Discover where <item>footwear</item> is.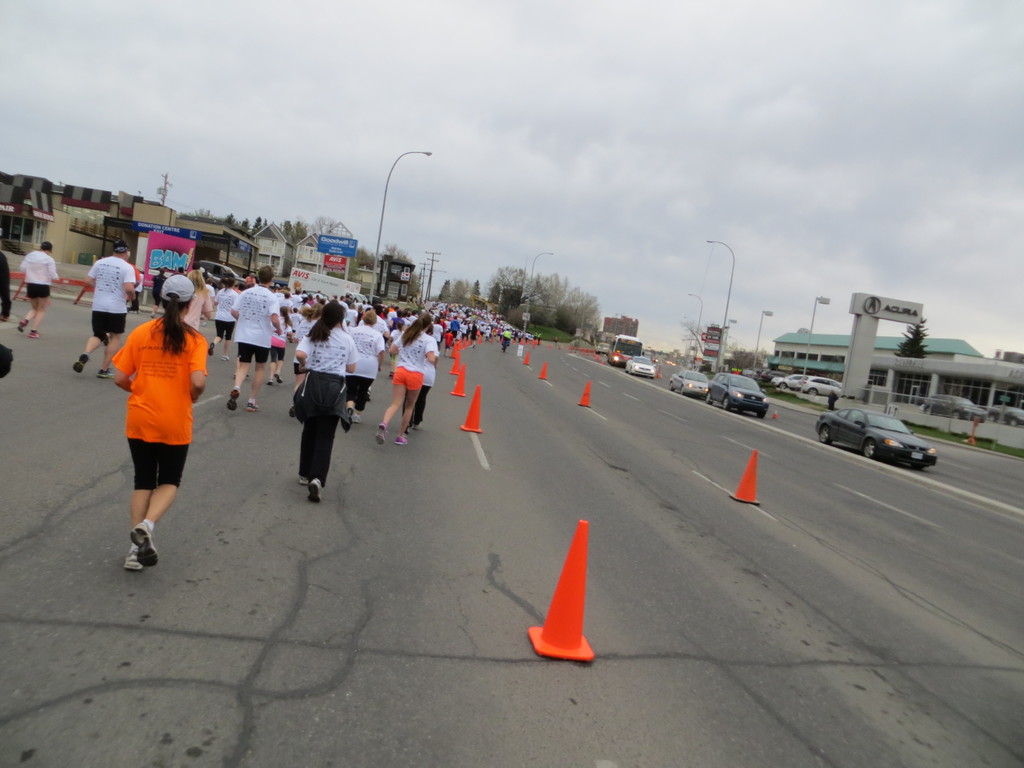
Discovered at [274,374,285,385].
